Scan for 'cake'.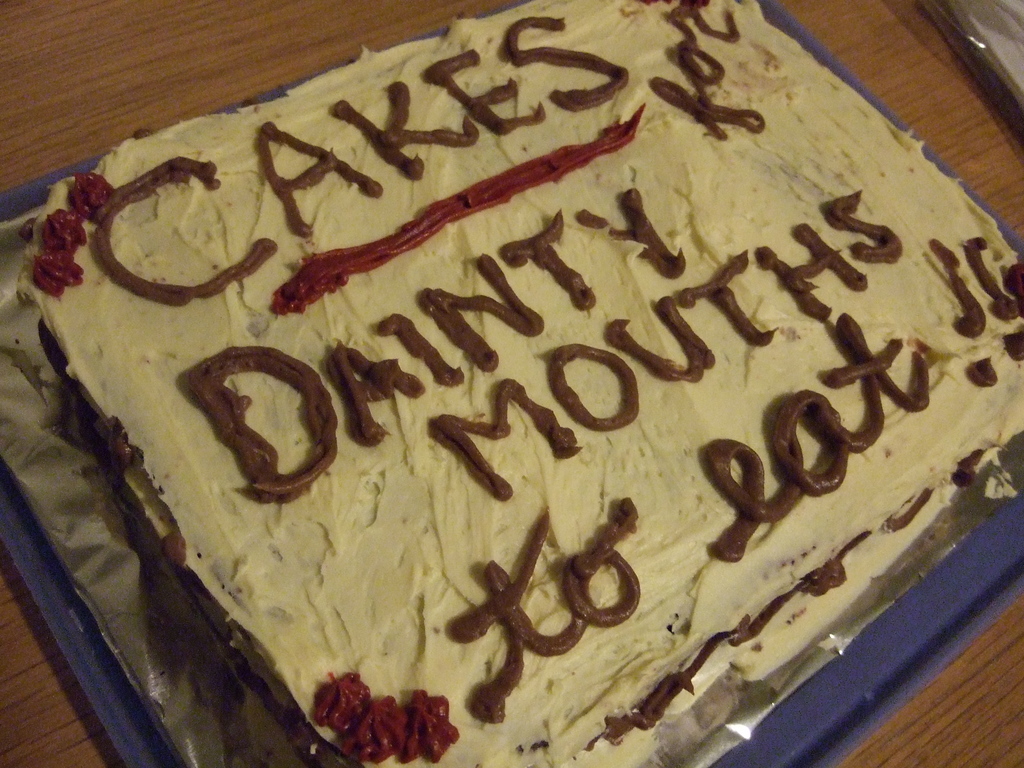
Scan result: {"left": 0, "top": 0, "right": 1023, "bottom": 767}.
